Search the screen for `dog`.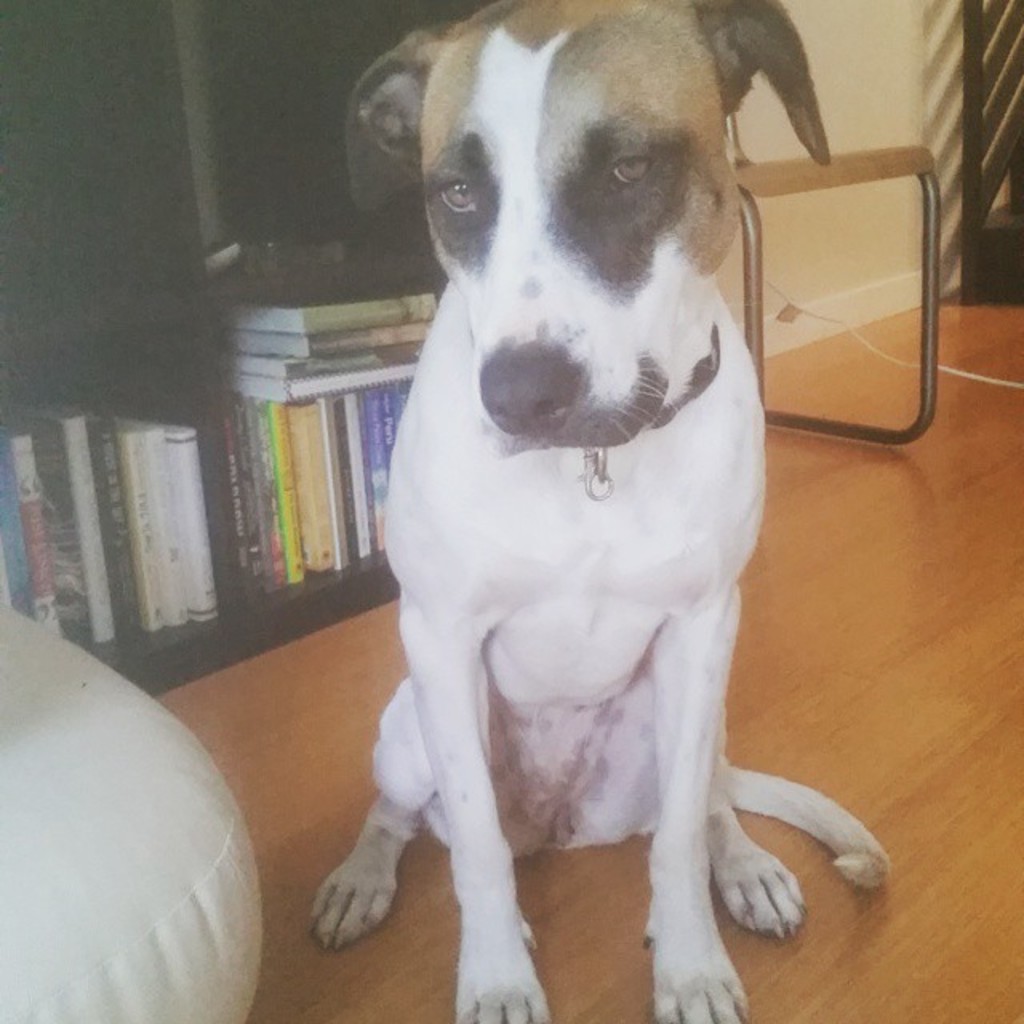
Found at box(309, 0, 886, 1022).
